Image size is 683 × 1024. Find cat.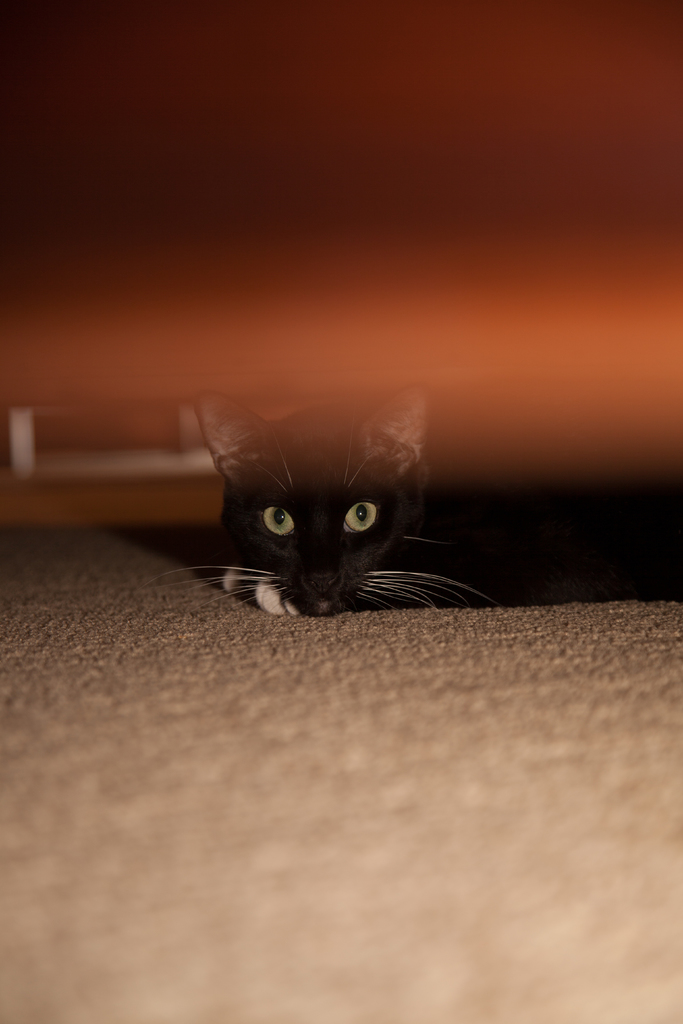
BBox(148, 390, 682, 623).
